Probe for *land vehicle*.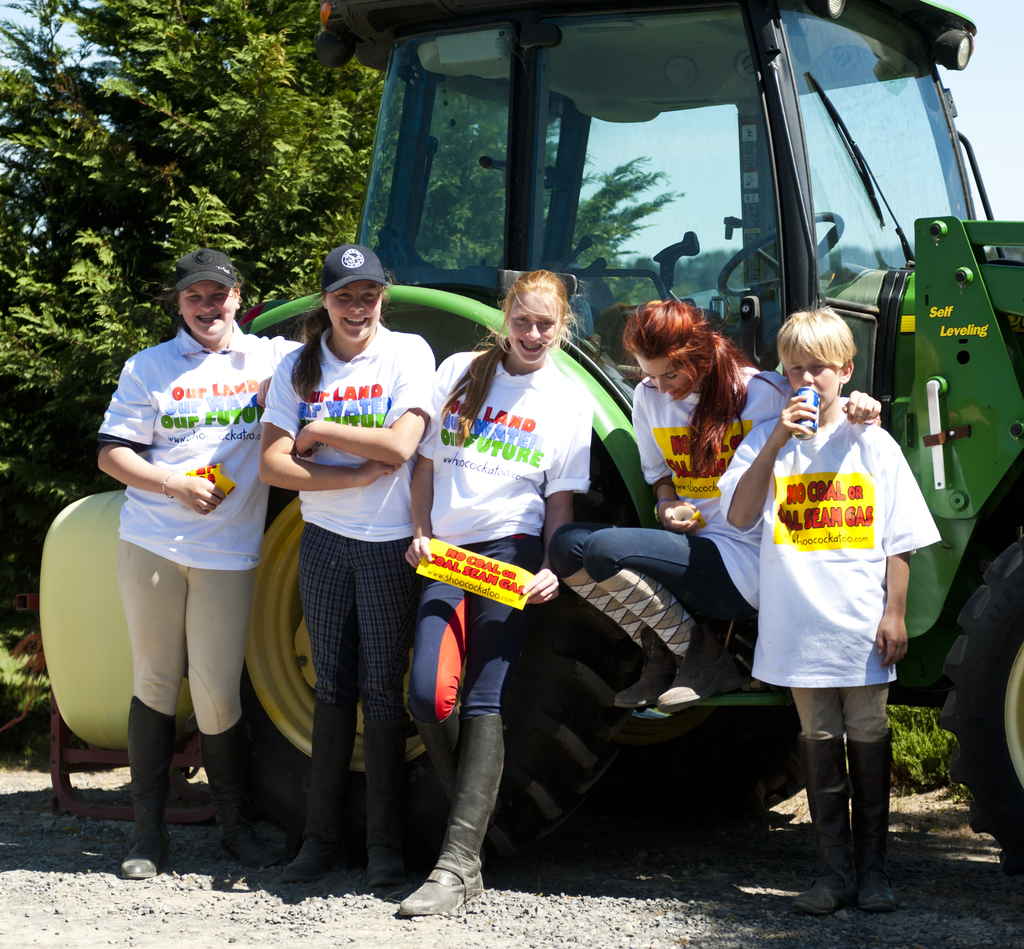
Probe result: [237, 0, 1023, 885].
